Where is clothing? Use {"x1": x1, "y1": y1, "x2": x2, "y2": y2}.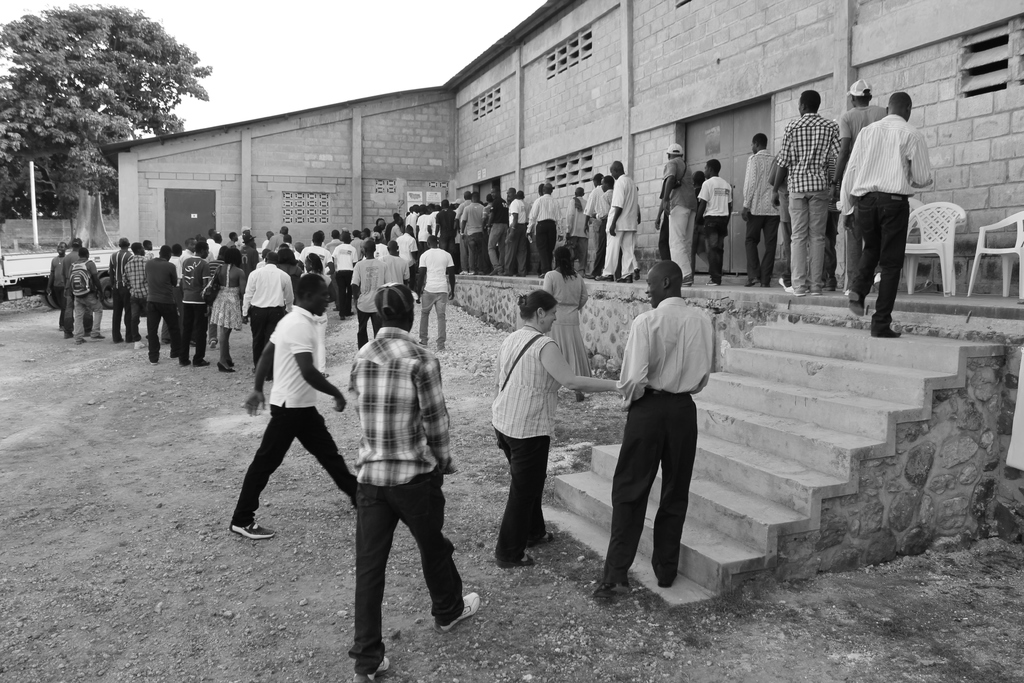
{"x1": 587, "y1": 188, "x2": 608, "y2": 276}.
